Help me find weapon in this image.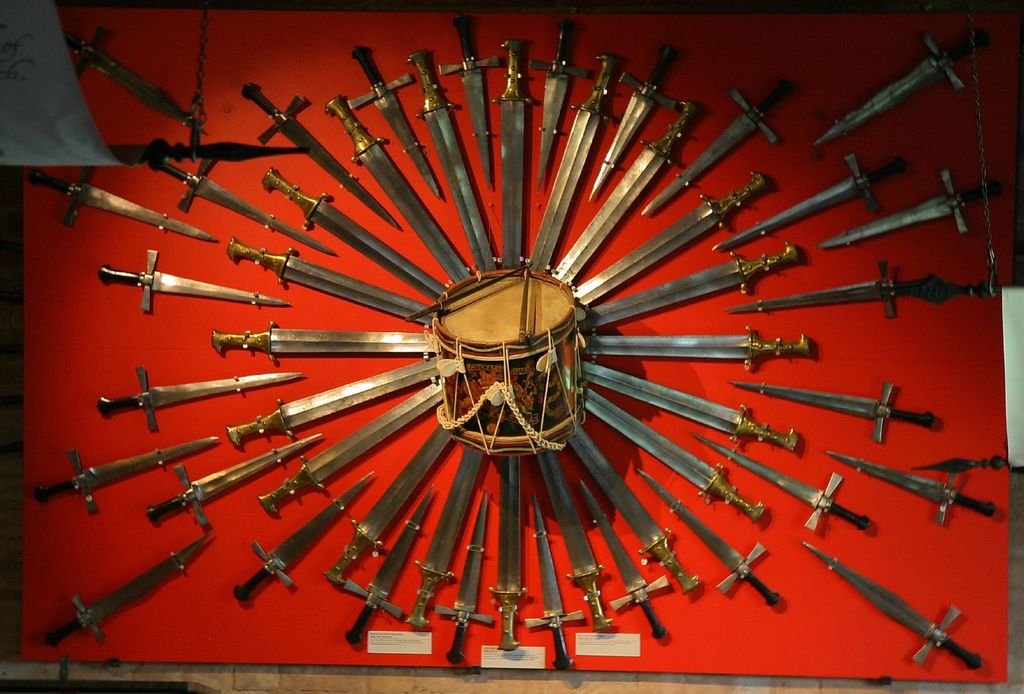
Found it: <bbox>344, 43, 443, 194</bbox>.
